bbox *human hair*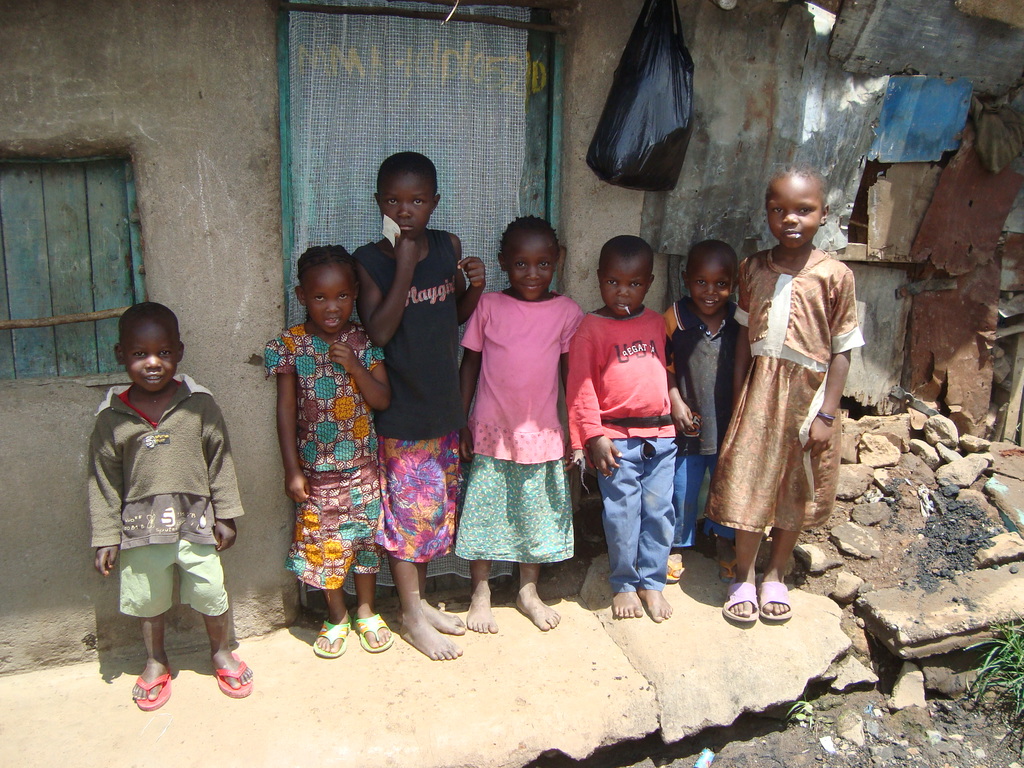
[762,164,828,214]
